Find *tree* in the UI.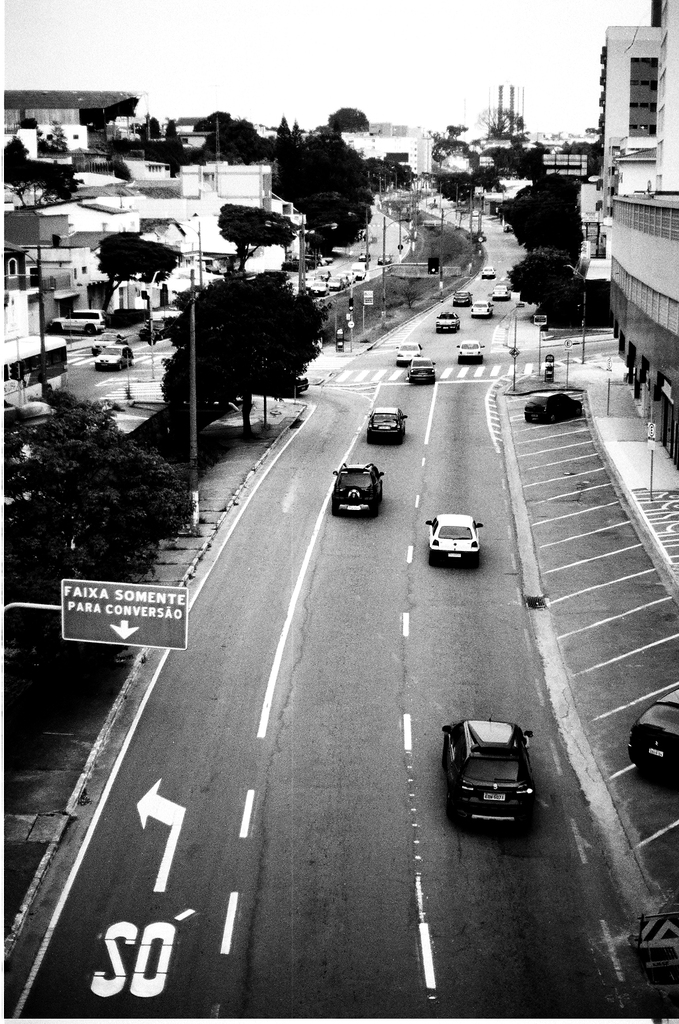
UI element at 40,123,70,160.
